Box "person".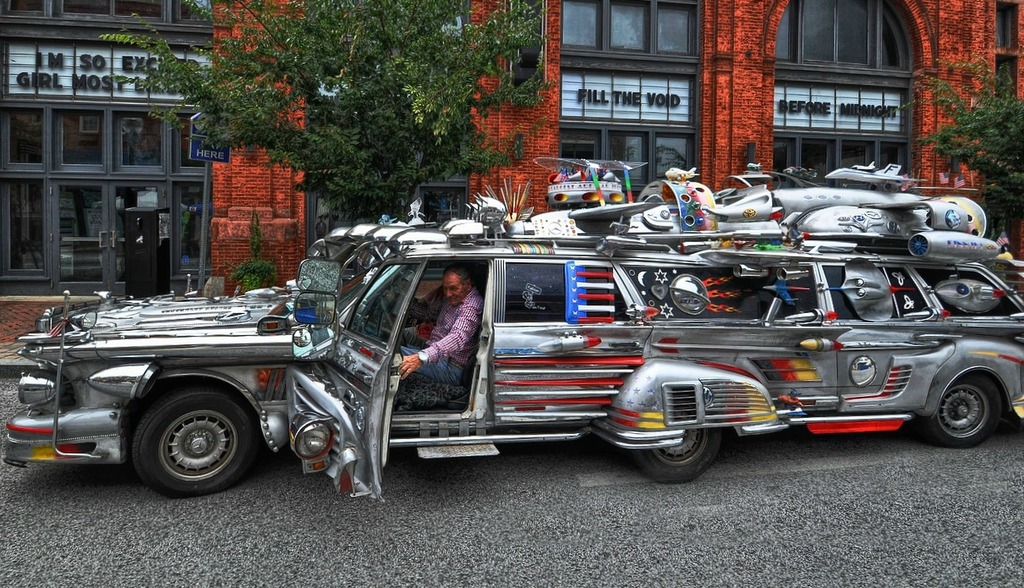
bbox=(396, 263, 485, 388).
